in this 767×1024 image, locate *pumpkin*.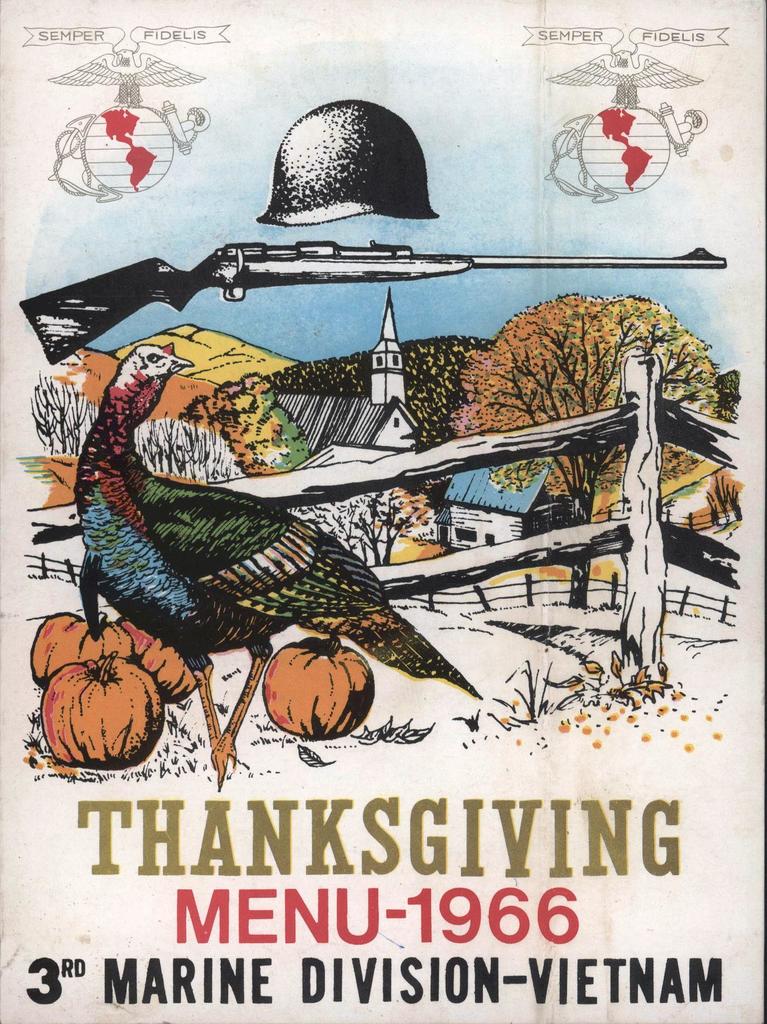
Bounding box: <region>27, 602, 134, 691</region>.
